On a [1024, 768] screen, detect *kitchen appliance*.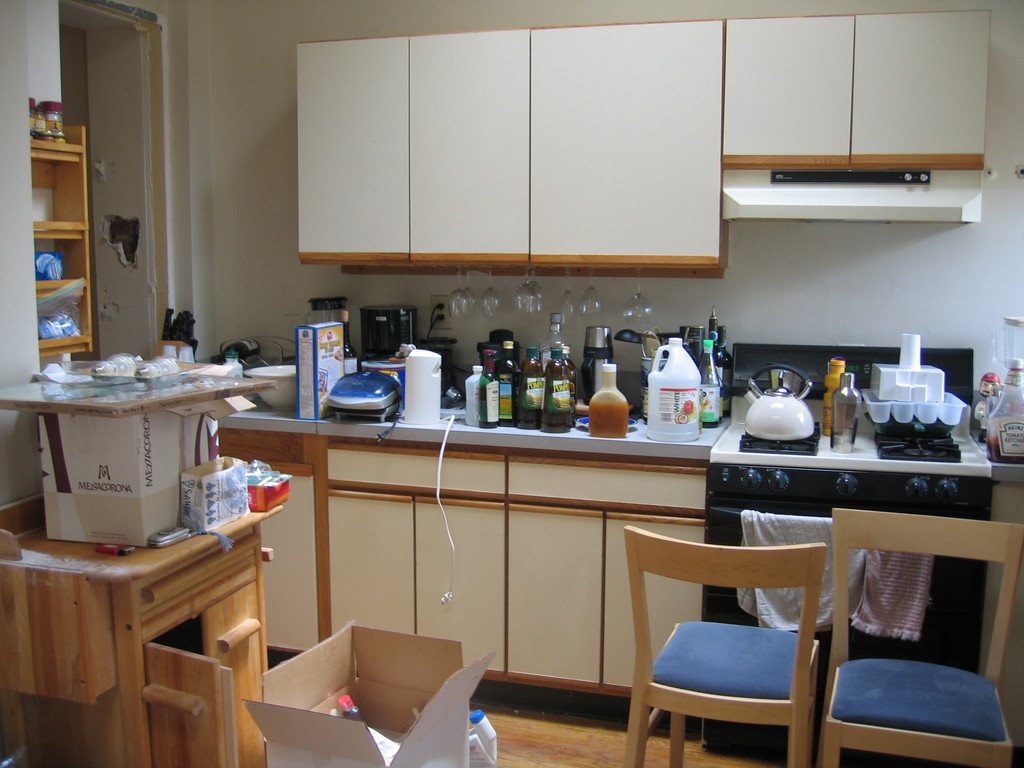
l=404, t=345, r=440, b=424.
